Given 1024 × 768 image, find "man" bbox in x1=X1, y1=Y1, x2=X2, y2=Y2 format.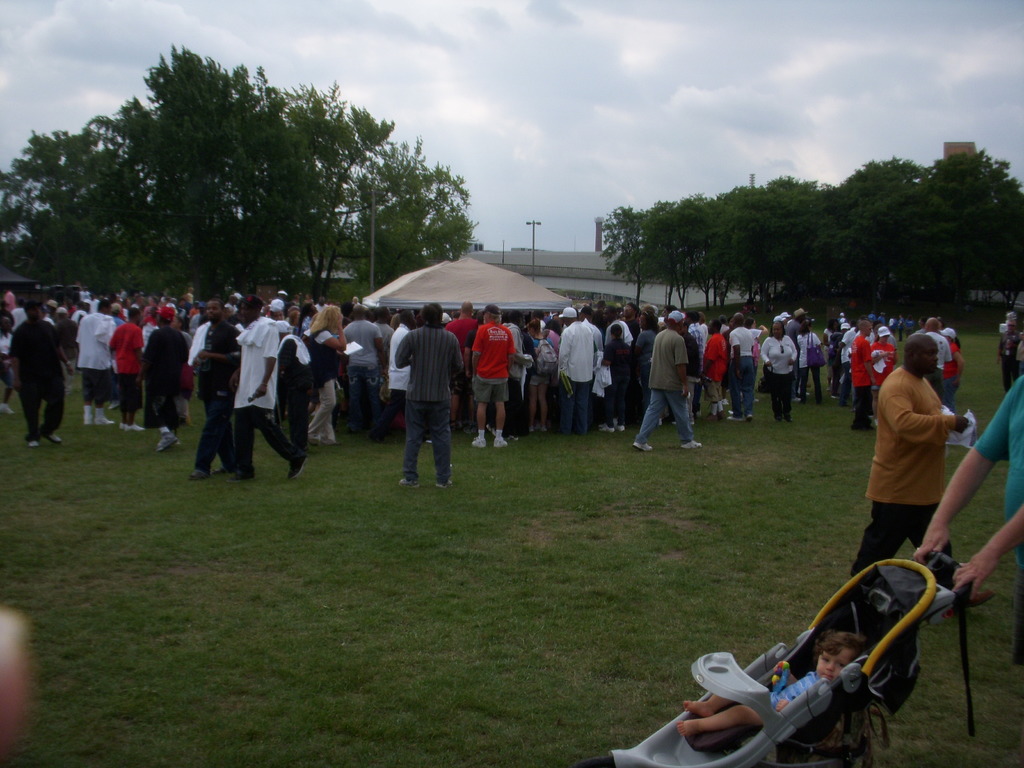
x1=372, y1=305, x2=393, y2=339.
